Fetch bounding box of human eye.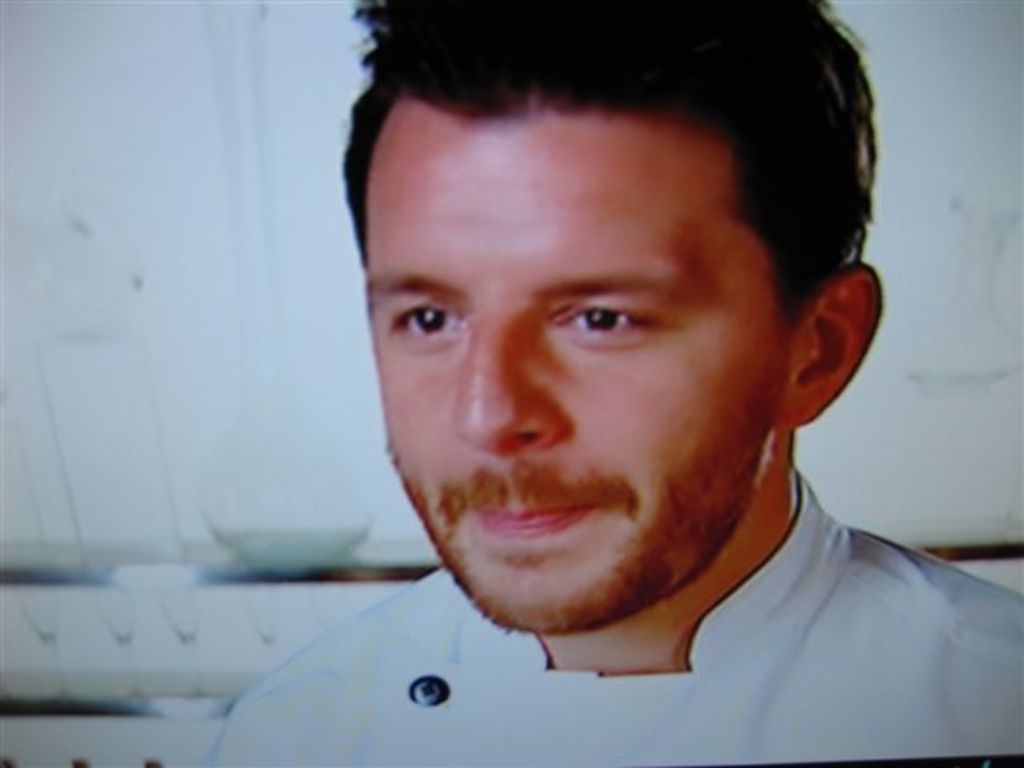
Bbox: 558, 299, 658, 357.
